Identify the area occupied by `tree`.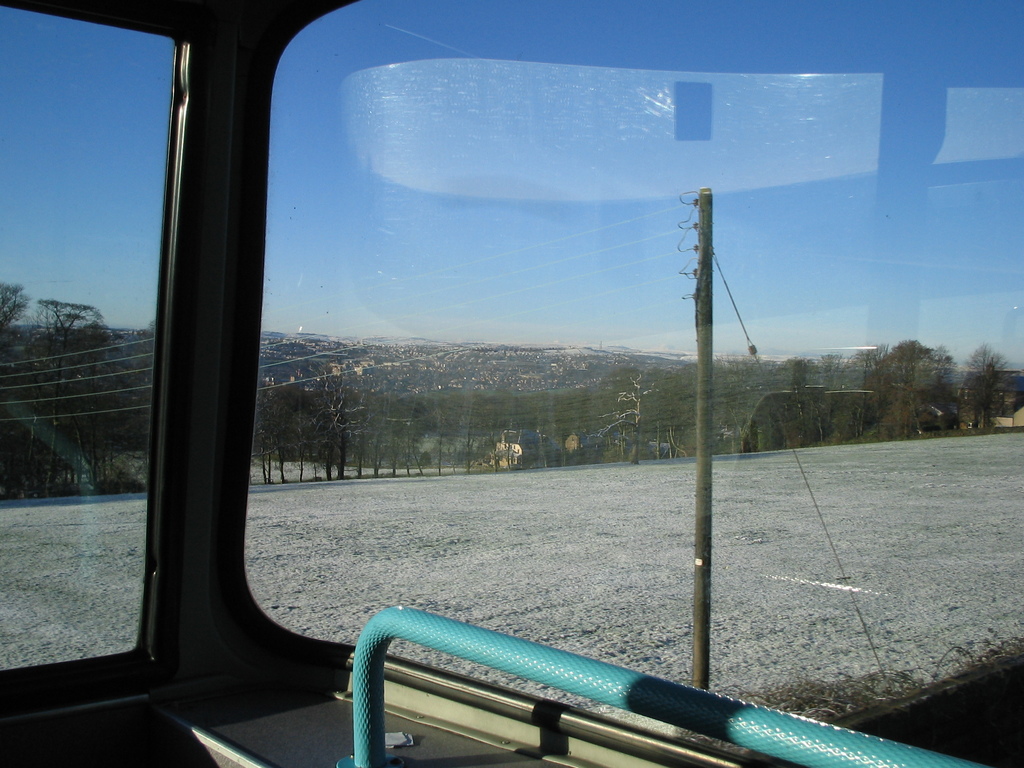
Area: 953/333/1023/447.
